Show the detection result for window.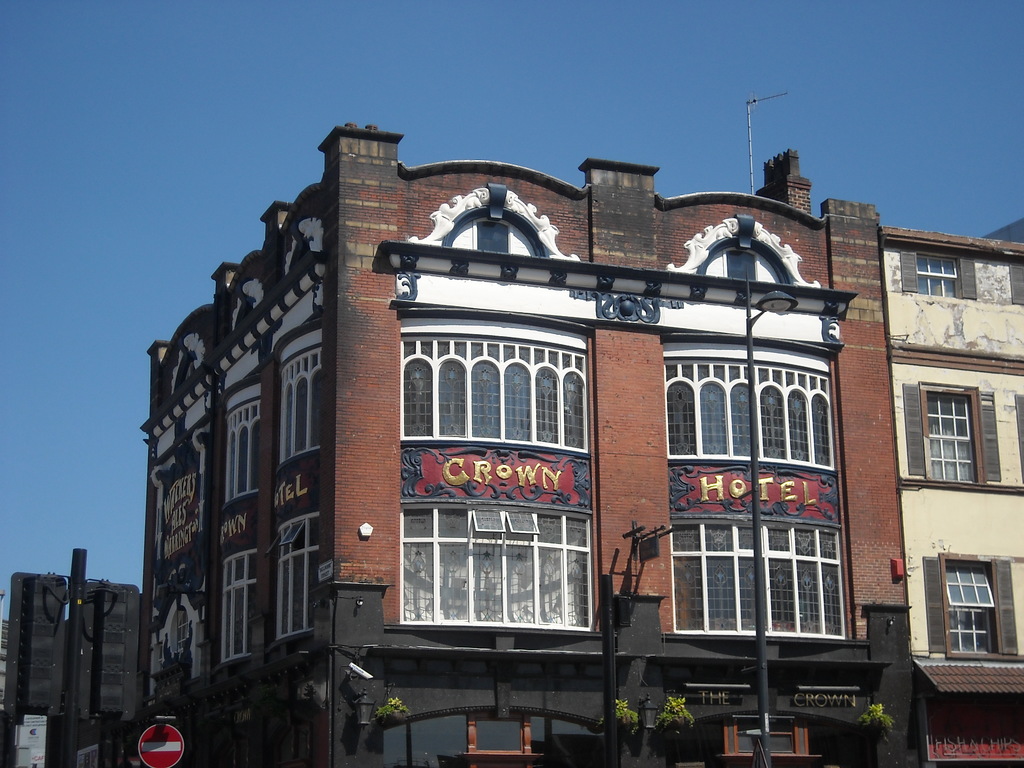
(218, 550, 257, 662).
